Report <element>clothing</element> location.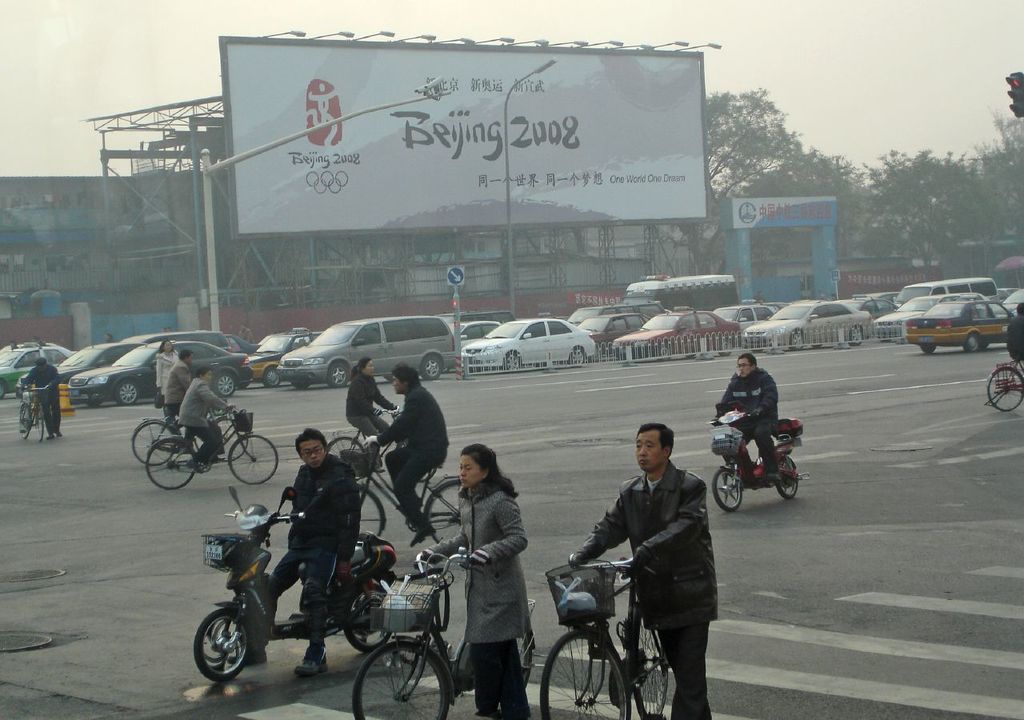
Report: pyautogui.locateOnScreen(24, 366, 68, 433).
